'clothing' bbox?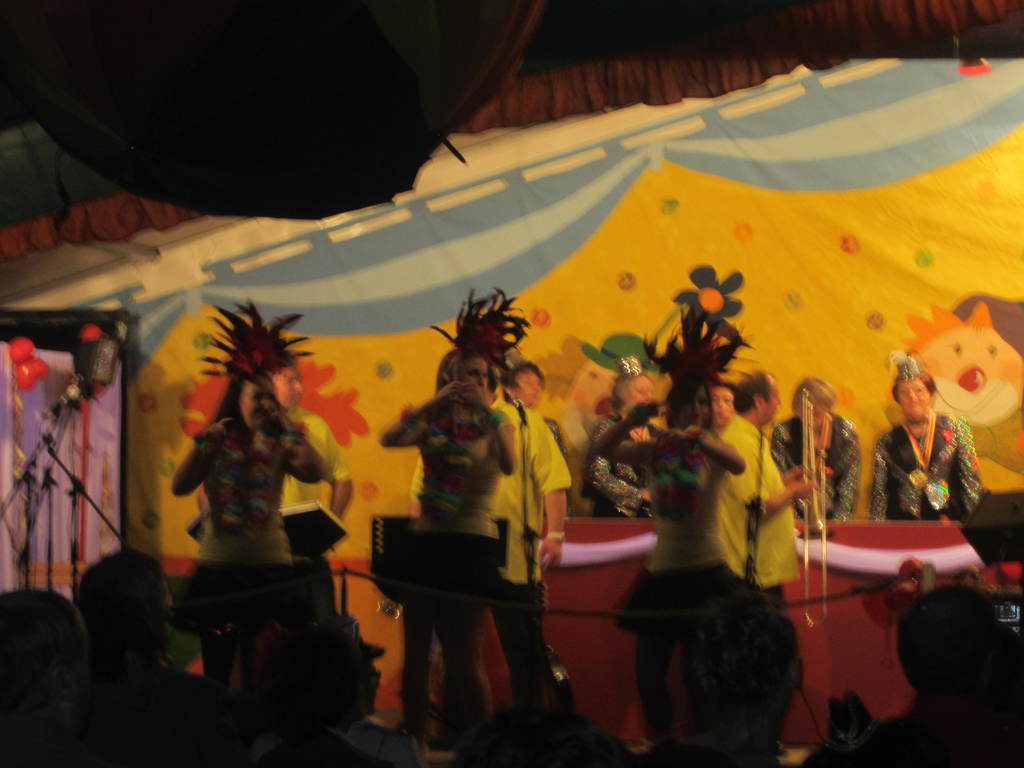
575/347/655/527
